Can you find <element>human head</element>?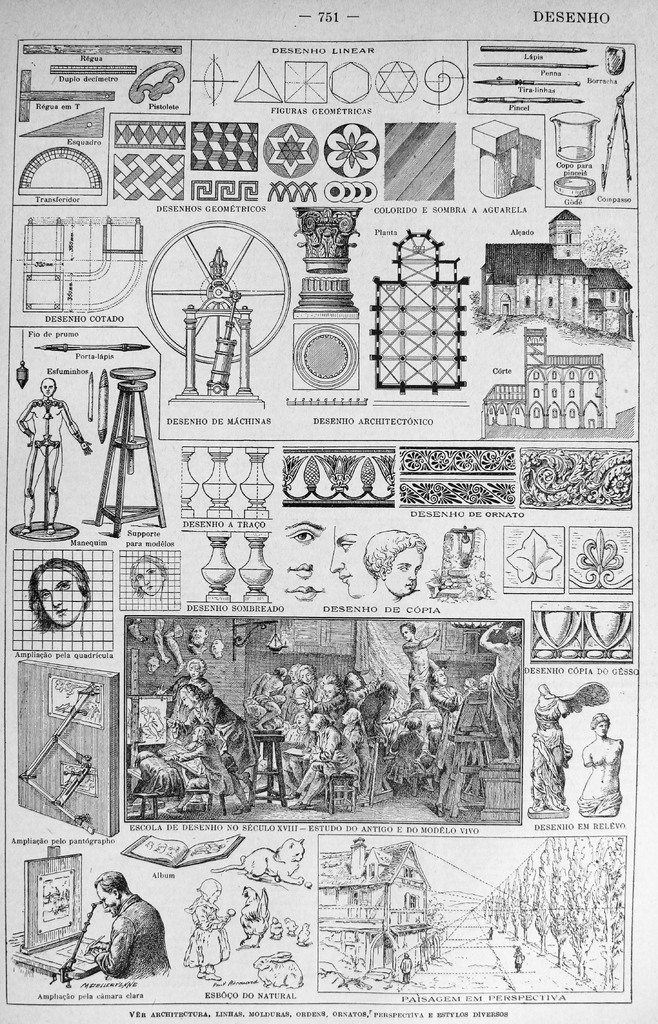
Yes, bounding box: 405,716,423,732.
